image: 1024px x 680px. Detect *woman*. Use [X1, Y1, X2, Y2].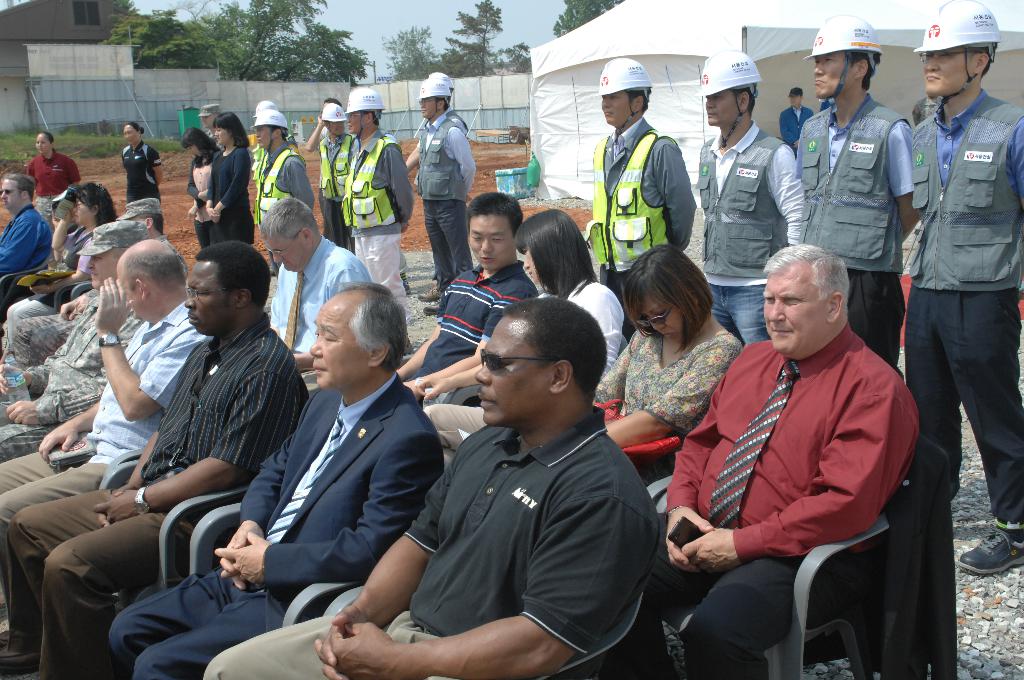
[204, 110, 264, 245].
